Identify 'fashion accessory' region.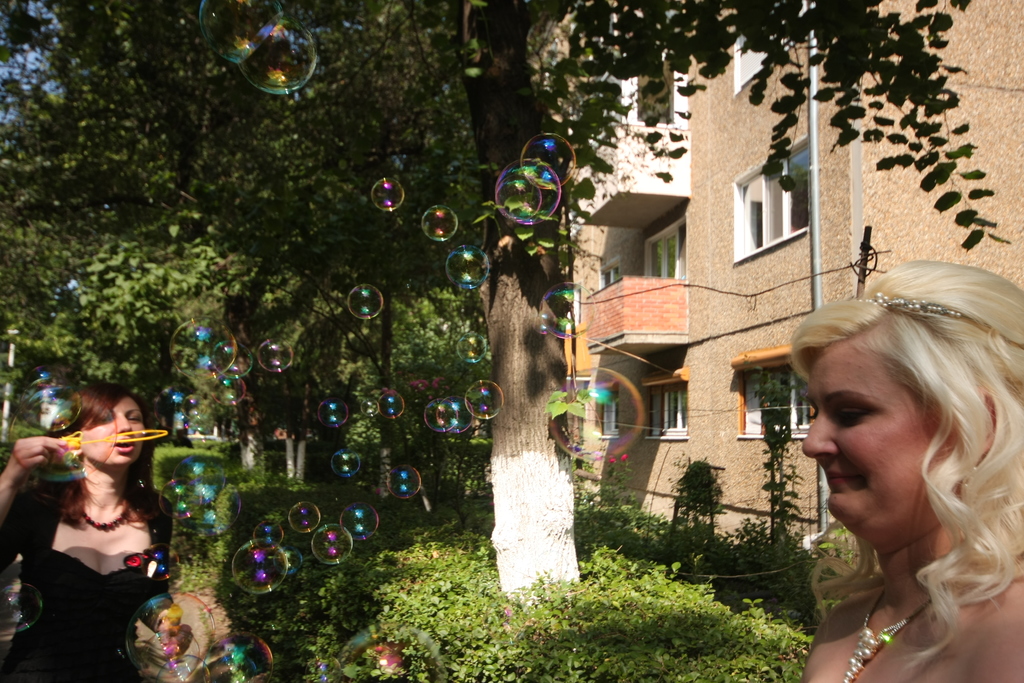
Region: BBox(845, 588, 931, 682).
